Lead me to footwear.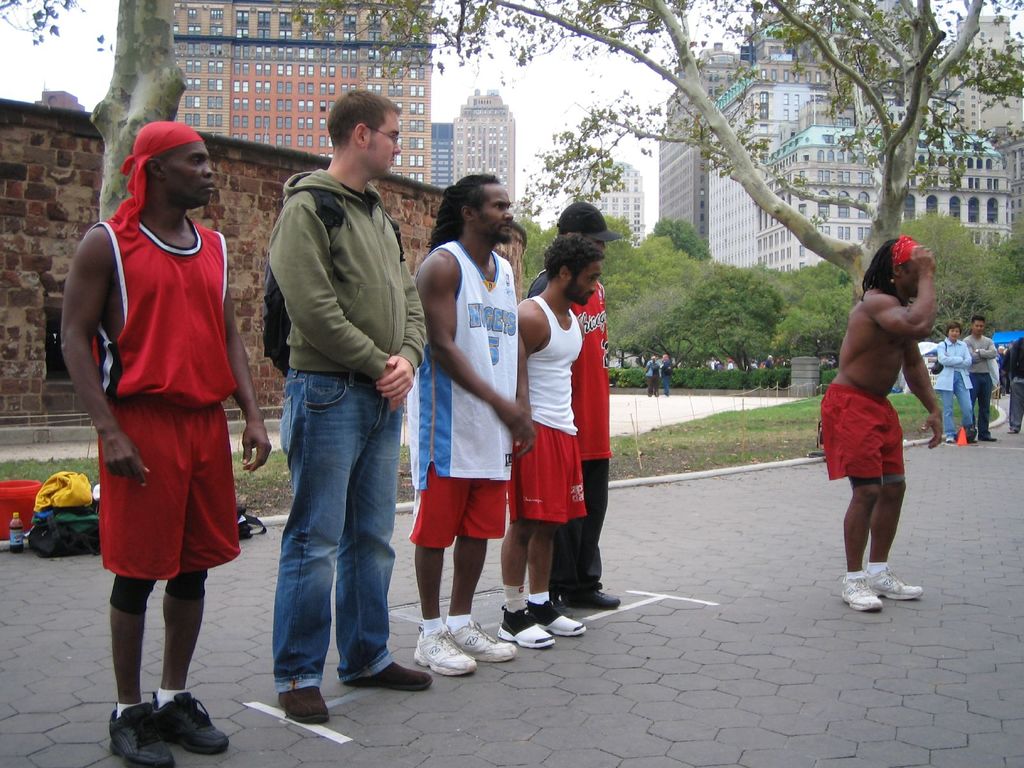
Lead to <bbox>410, 623, 477, 676</bbox>.
